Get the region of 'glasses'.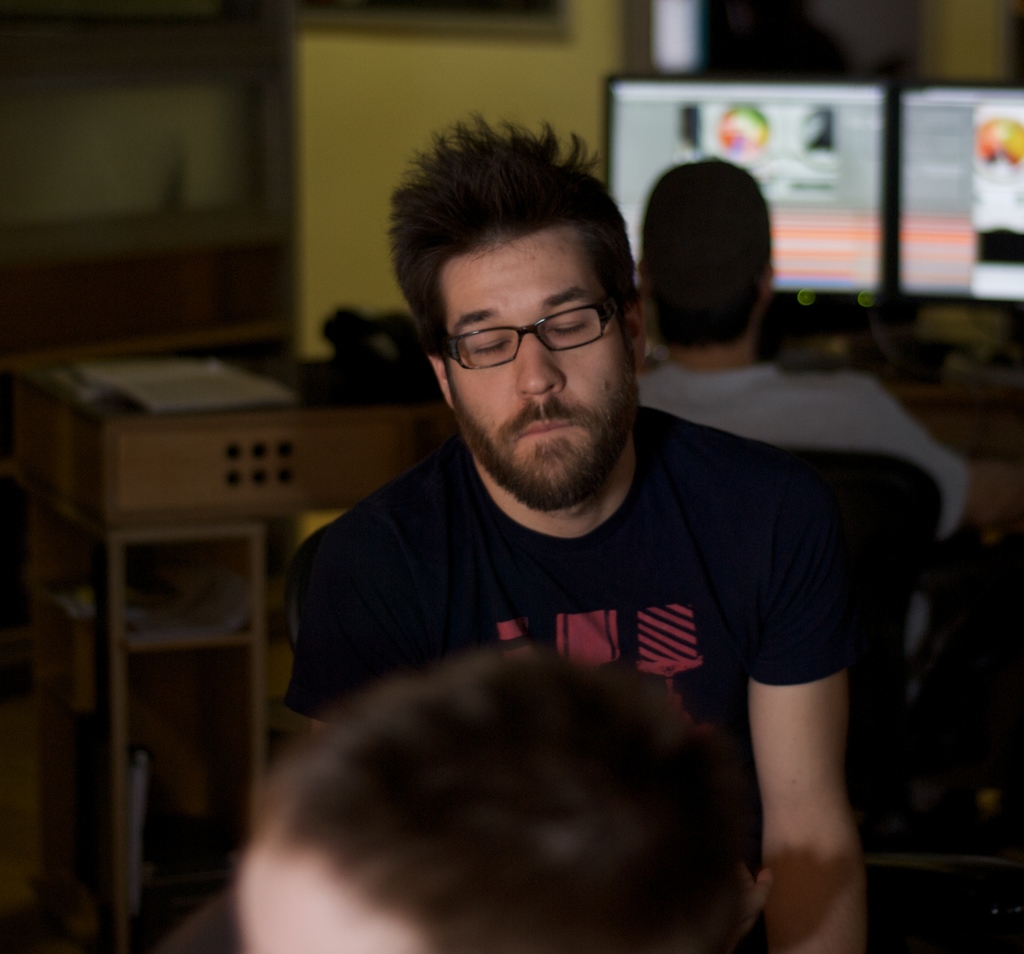
[x1=440, y1=299, x2=633, y2=369].
